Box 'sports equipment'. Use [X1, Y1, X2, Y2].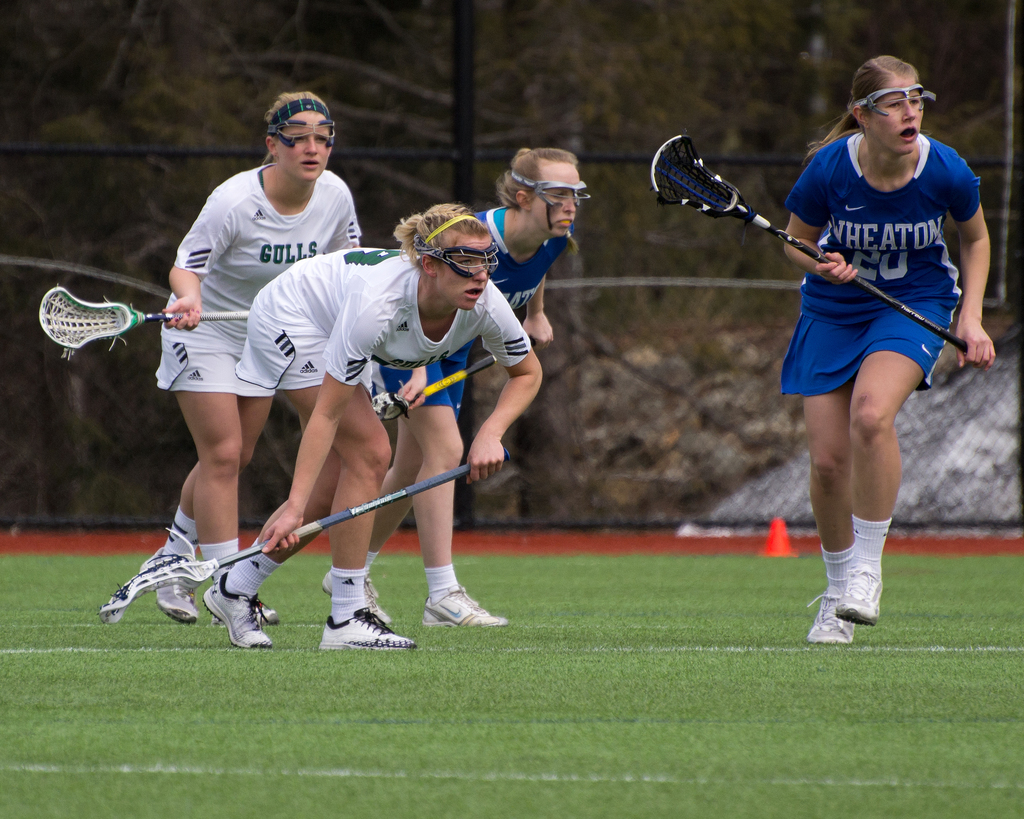
[414, 239, 504, 282].
